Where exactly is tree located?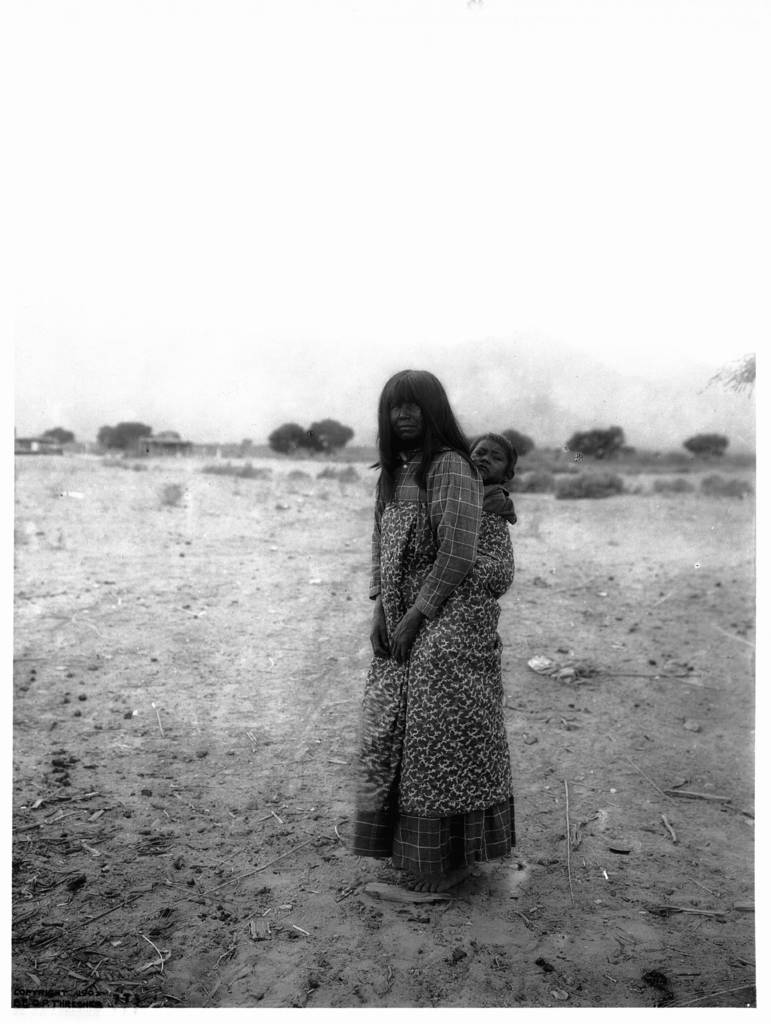
Its bounding box is x1=689 y1=428 x2=734 y2=454.
